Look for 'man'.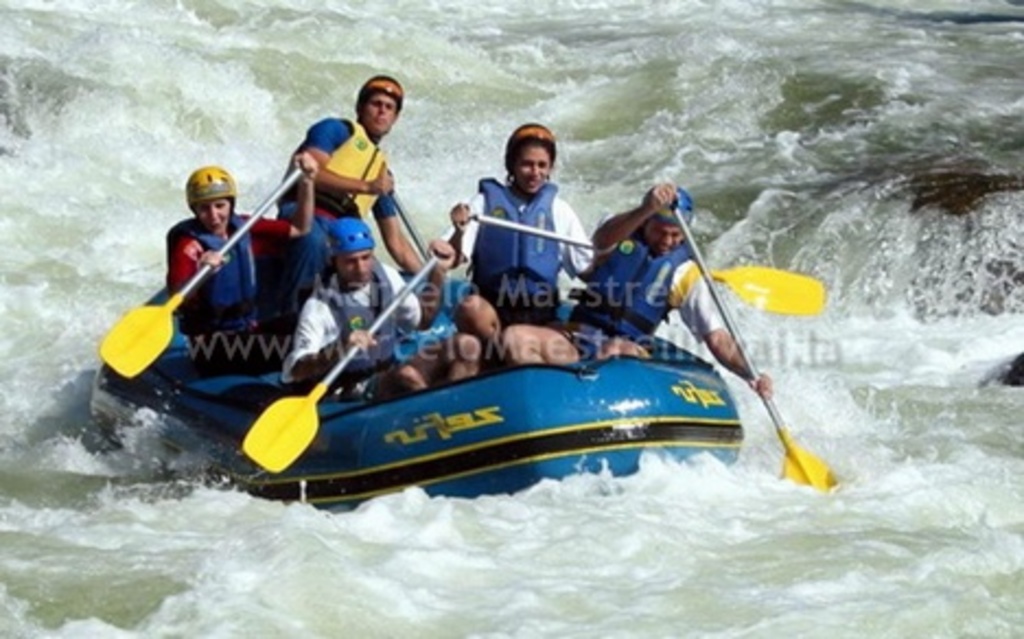
Found: 278 81 424 267.
